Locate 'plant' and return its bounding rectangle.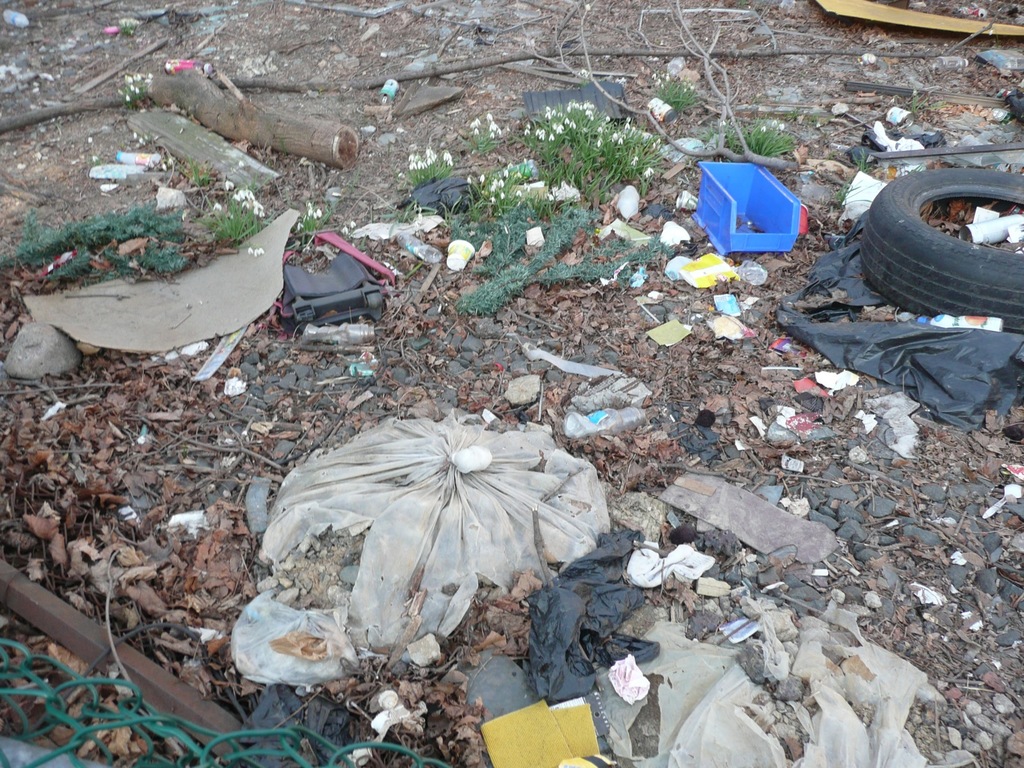
pyautogui.locateOnScreen(701, 113, 790, 161).
